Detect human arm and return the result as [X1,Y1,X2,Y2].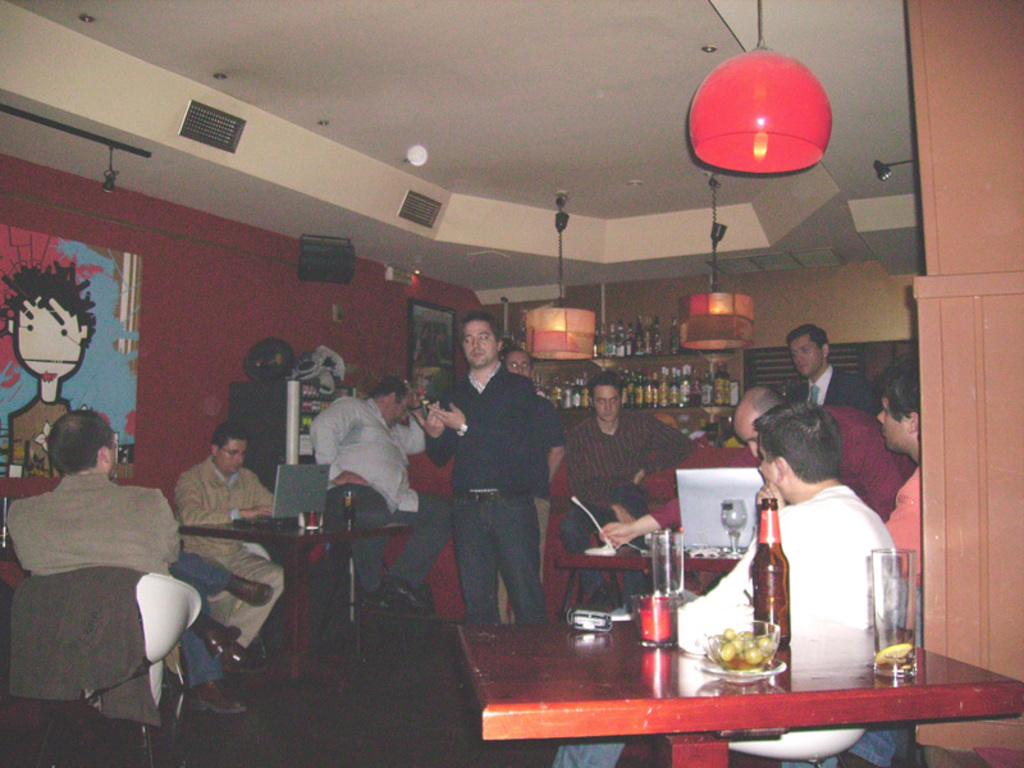
[145,489,187,573].
